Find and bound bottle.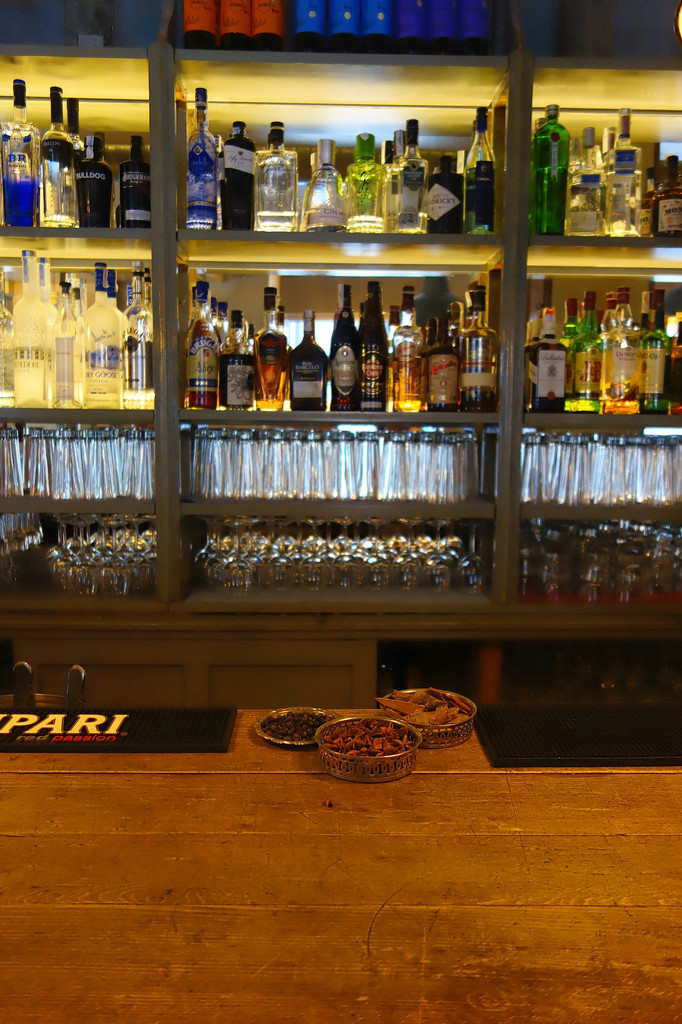
Bound: left=400, top=119, right=431, bottom=234.
